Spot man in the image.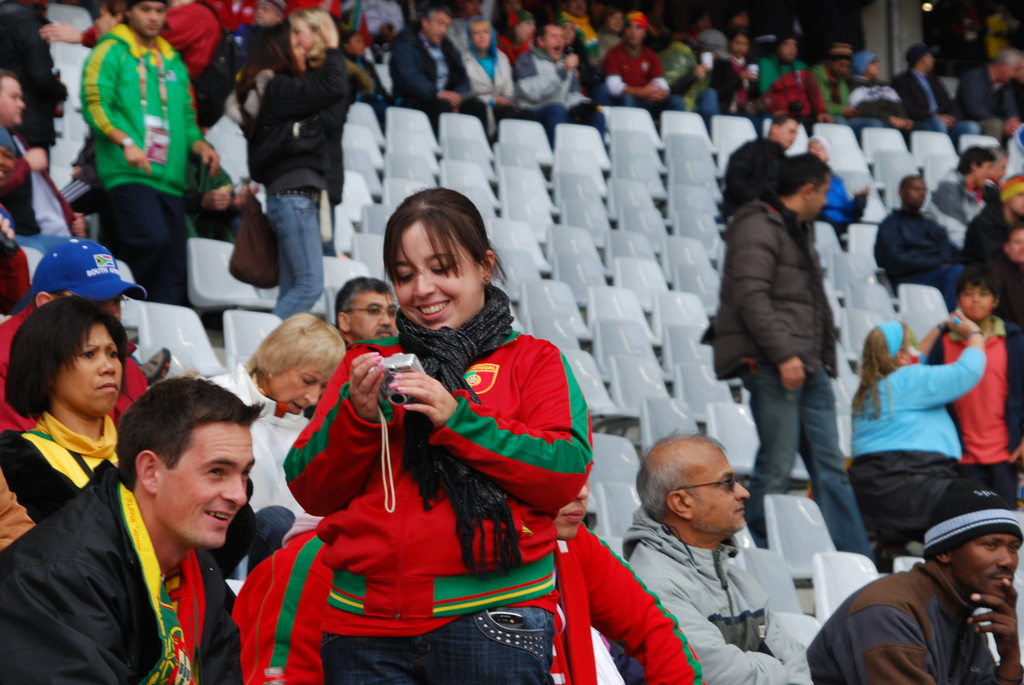
man found at x1=600 y1=8 x2=689 y2=122.
